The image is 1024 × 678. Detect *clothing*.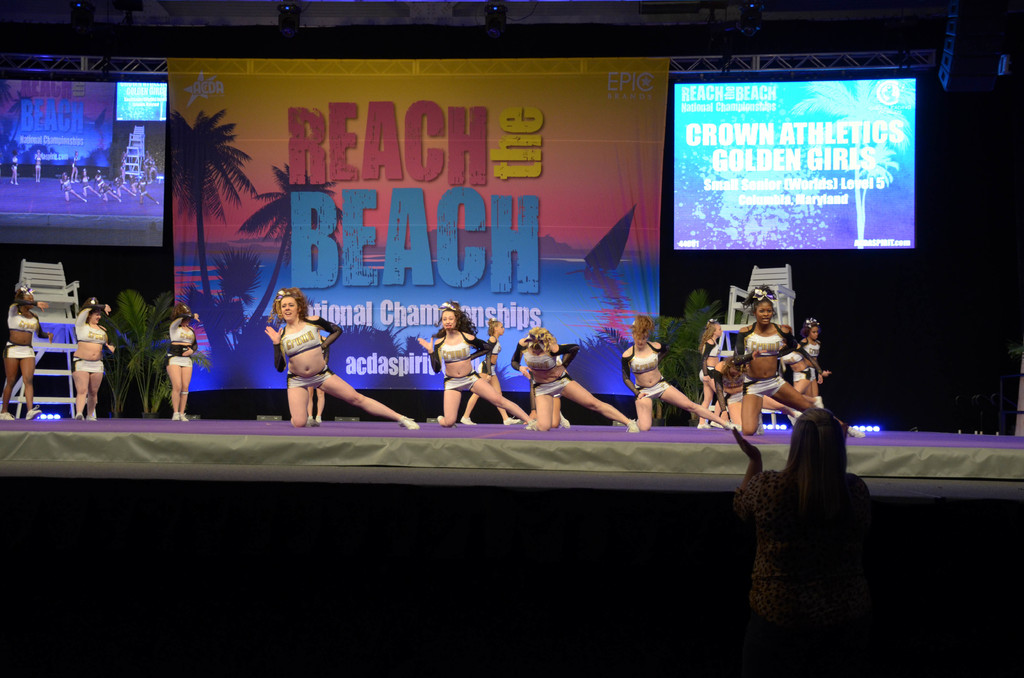
Detection: locate(273, 311, 341, 372).
